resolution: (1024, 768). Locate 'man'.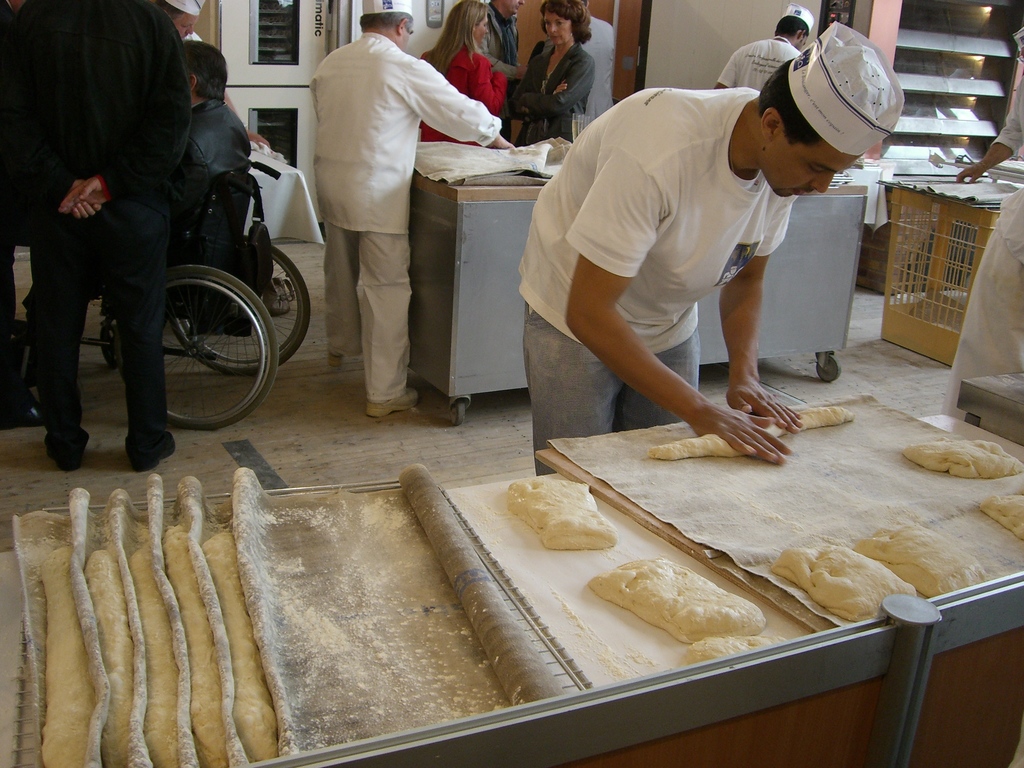
(left=714, top=3, right=815, bottom=93).
